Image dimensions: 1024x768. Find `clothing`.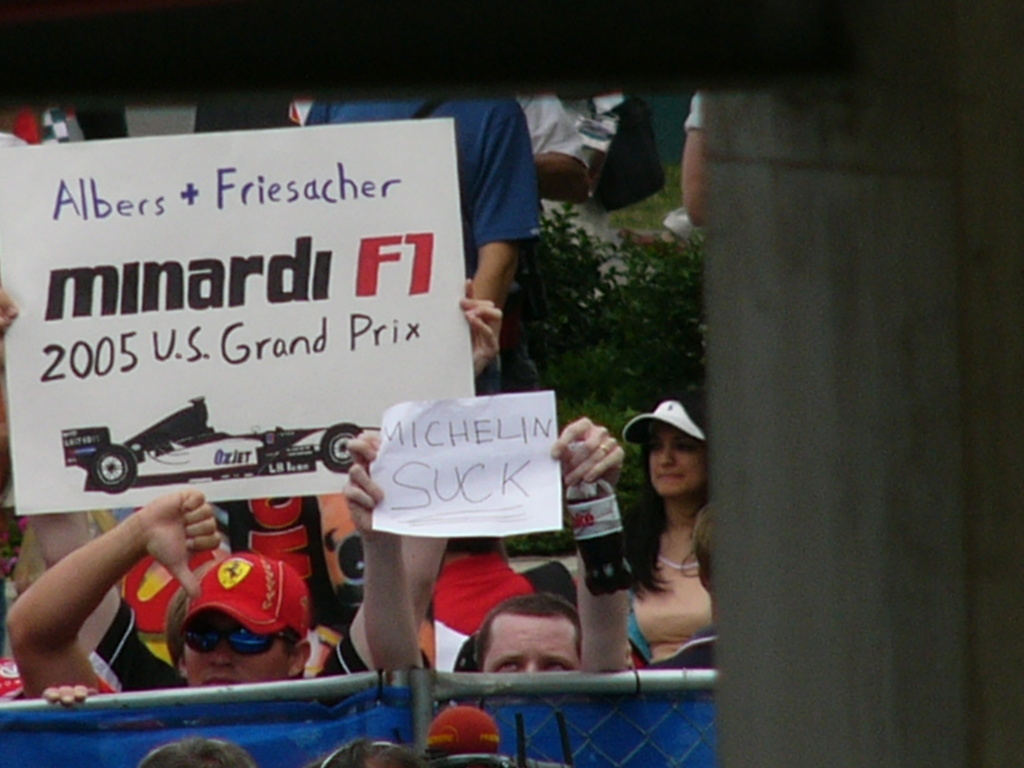
[85, 601, 184, 694].
